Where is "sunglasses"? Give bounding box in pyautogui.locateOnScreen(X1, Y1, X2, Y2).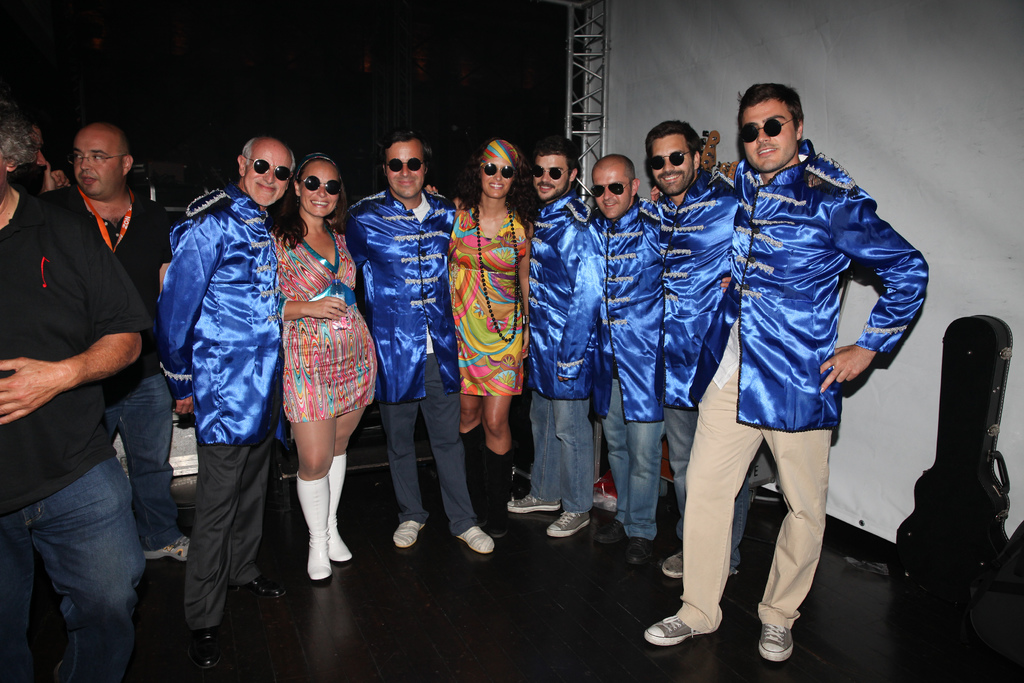
pyautogui.locateOnScreen(302, 177, 340, 197).
